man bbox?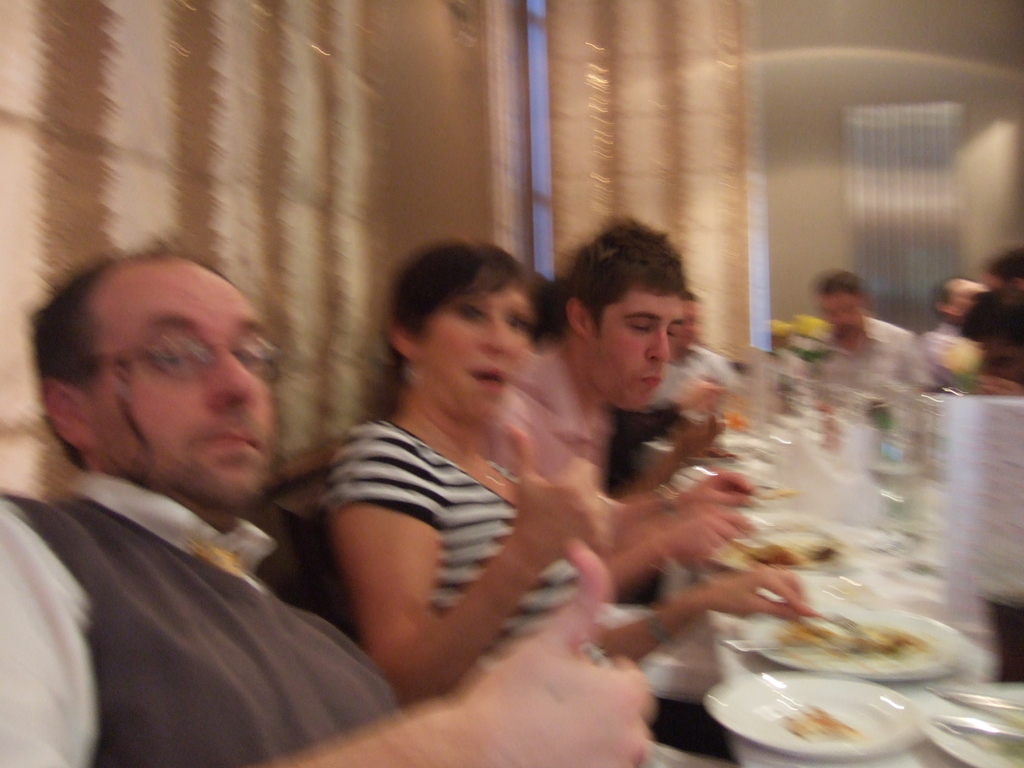
(x1=493, y1=211, x2=757, y2=599)
